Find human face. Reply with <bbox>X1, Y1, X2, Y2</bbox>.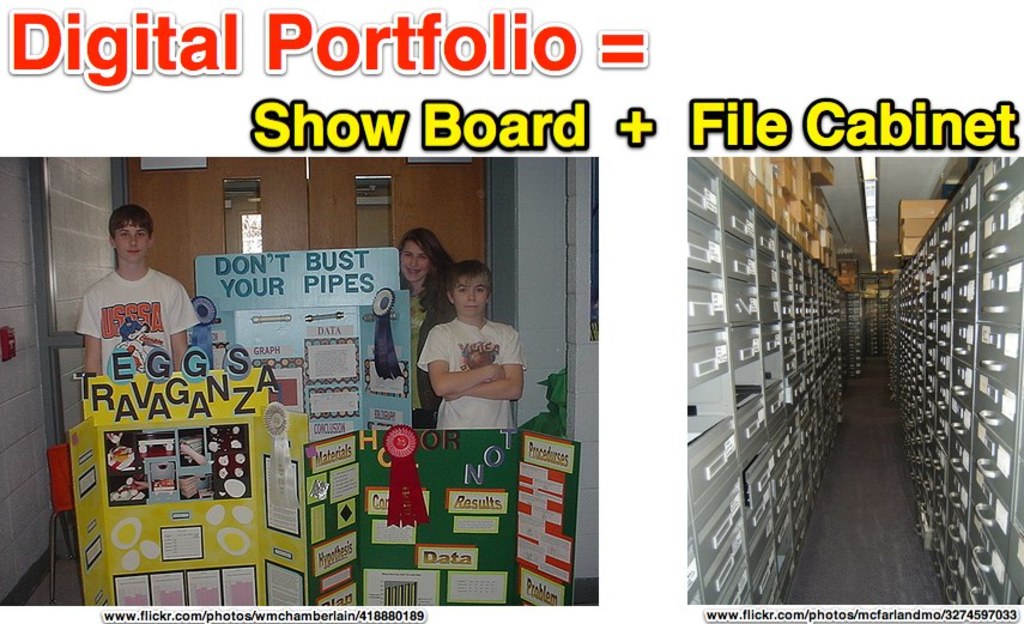
<bbox>114, 224, 150, 262</bbox>.
